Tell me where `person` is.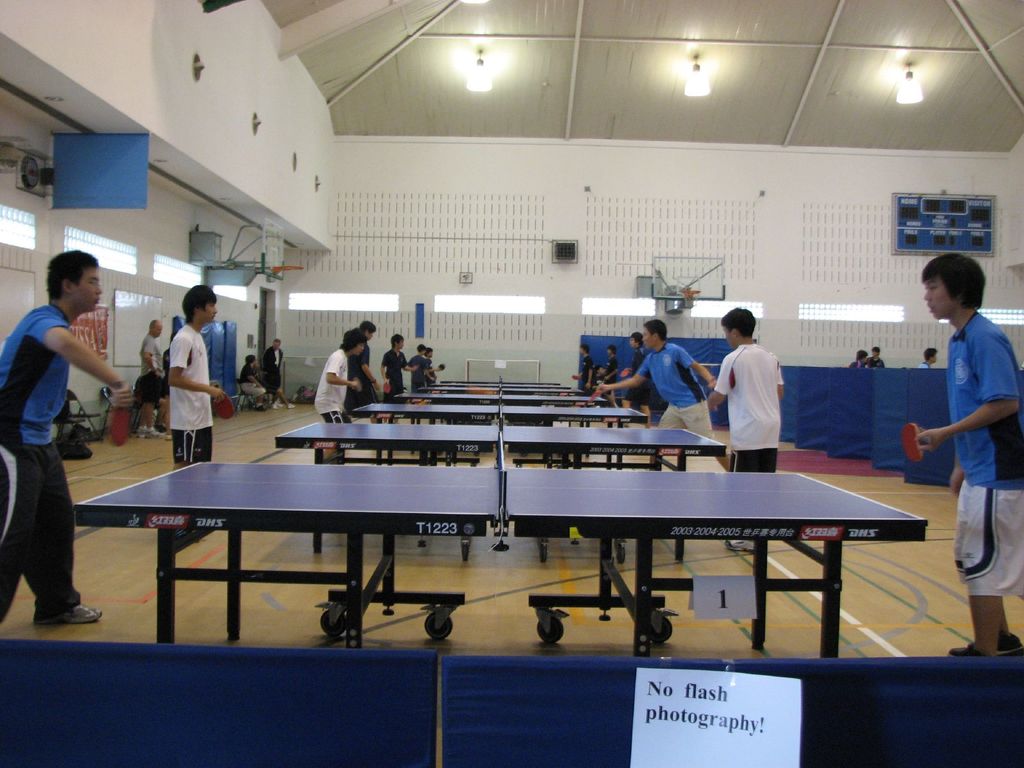
`person` is at bbox=[620, 332, 655, 429].
